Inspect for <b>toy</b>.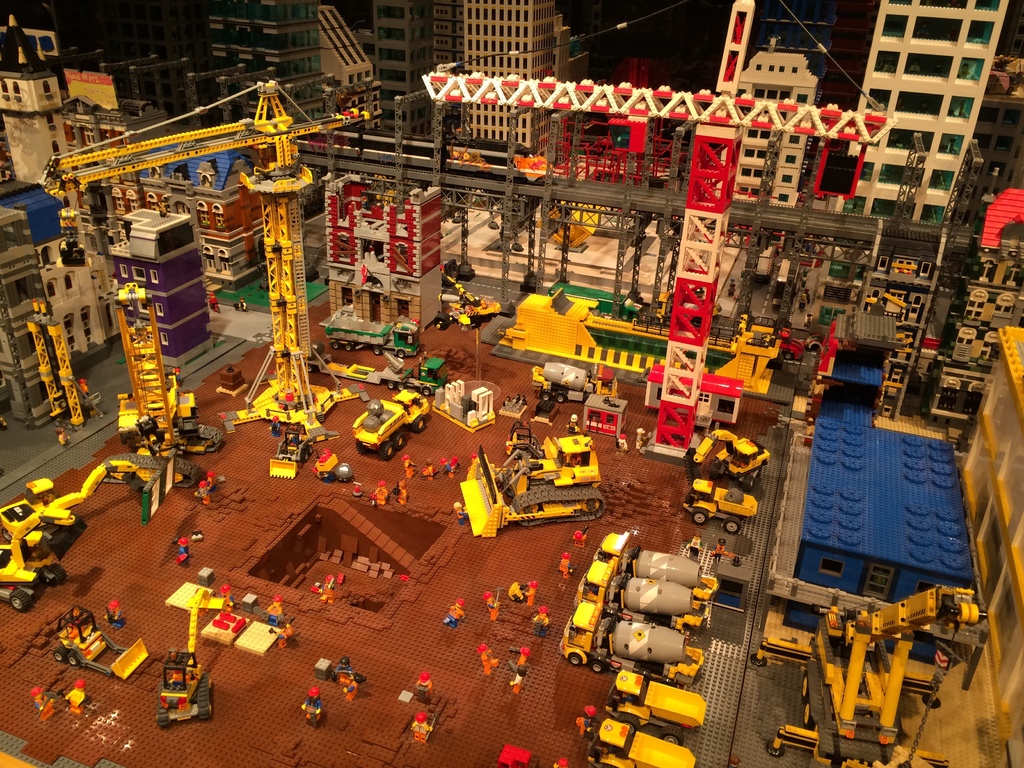
Inspection: select_region(333, 652, 355, 684).
